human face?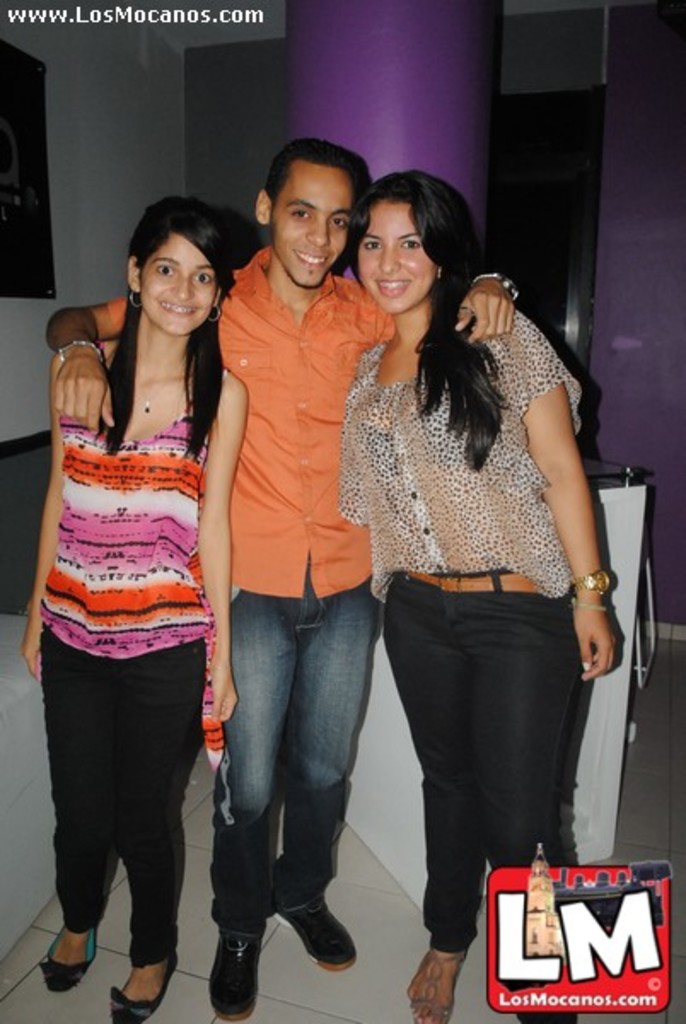
<region>352, 201, 433, 312</region>
